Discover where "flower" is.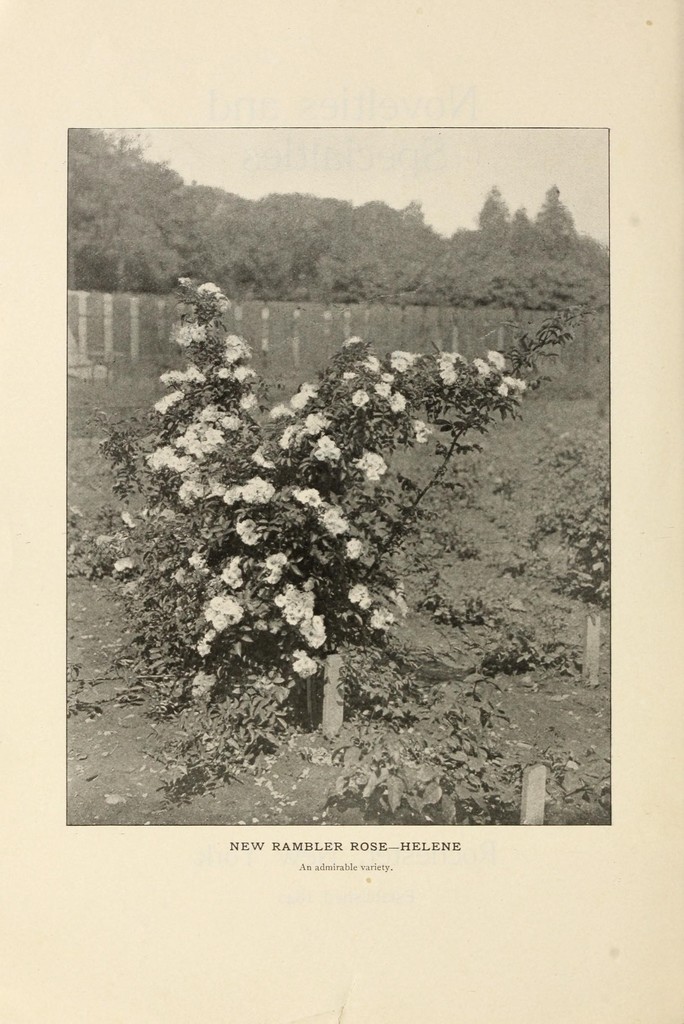
Discovered at <region>293, 649, 314, 675</region>.
